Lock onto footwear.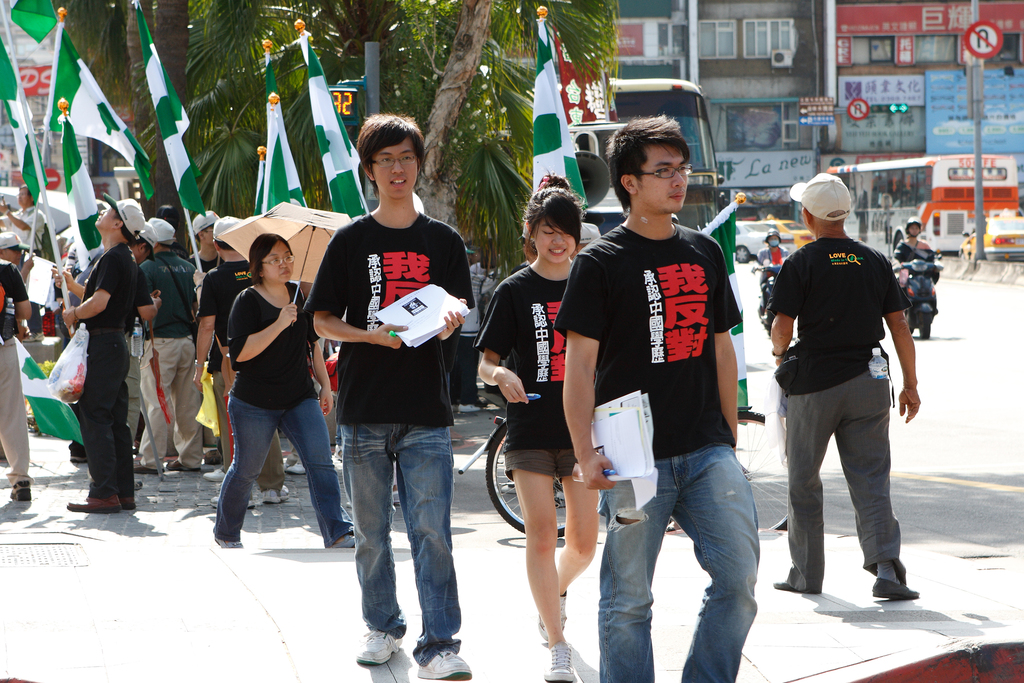
Locked: x1=332 y1=533 x2=356 y2=549.
